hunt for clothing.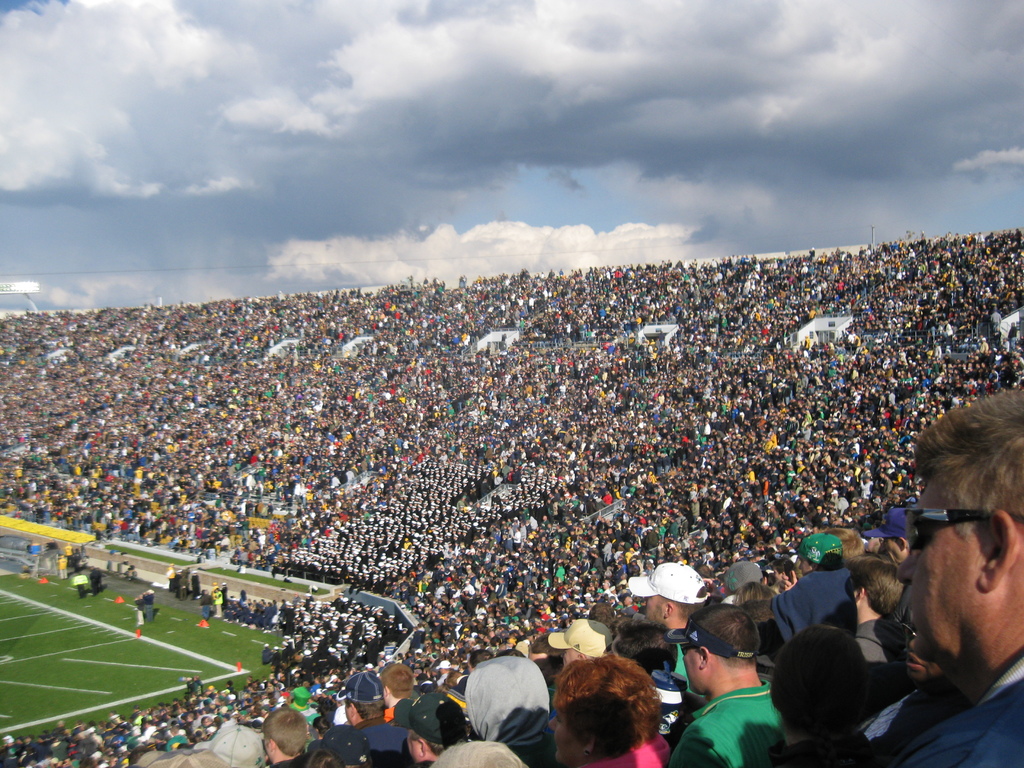
Hunted down at 892,645,1023,766.
